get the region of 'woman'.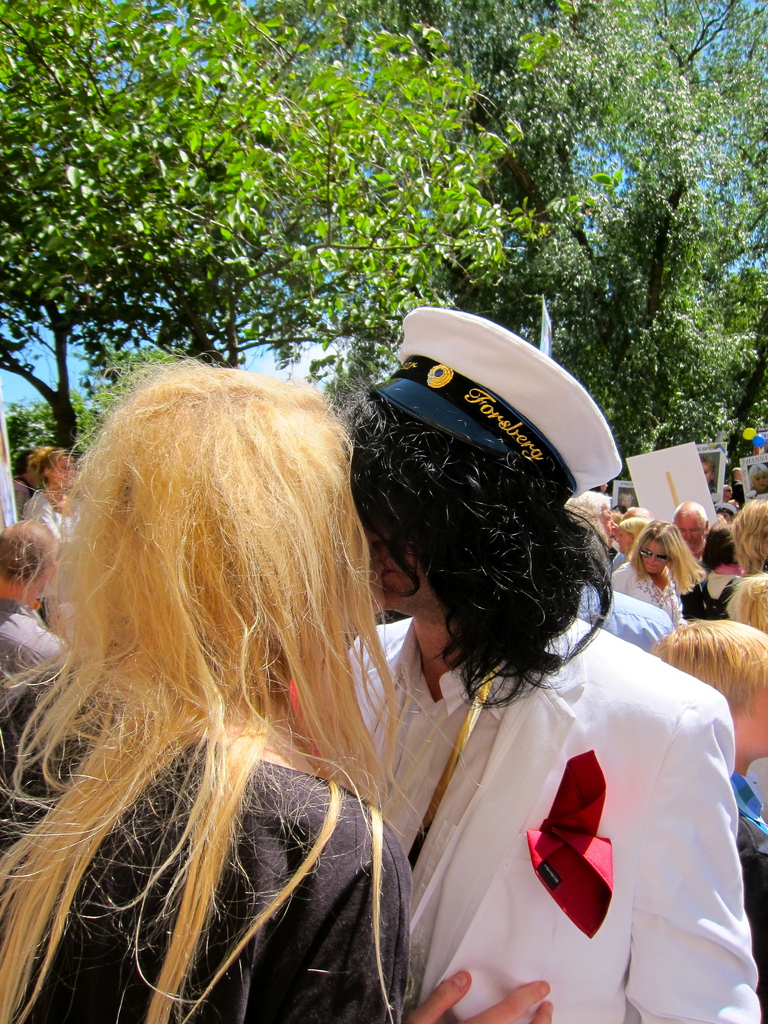
24/444/55/503.
